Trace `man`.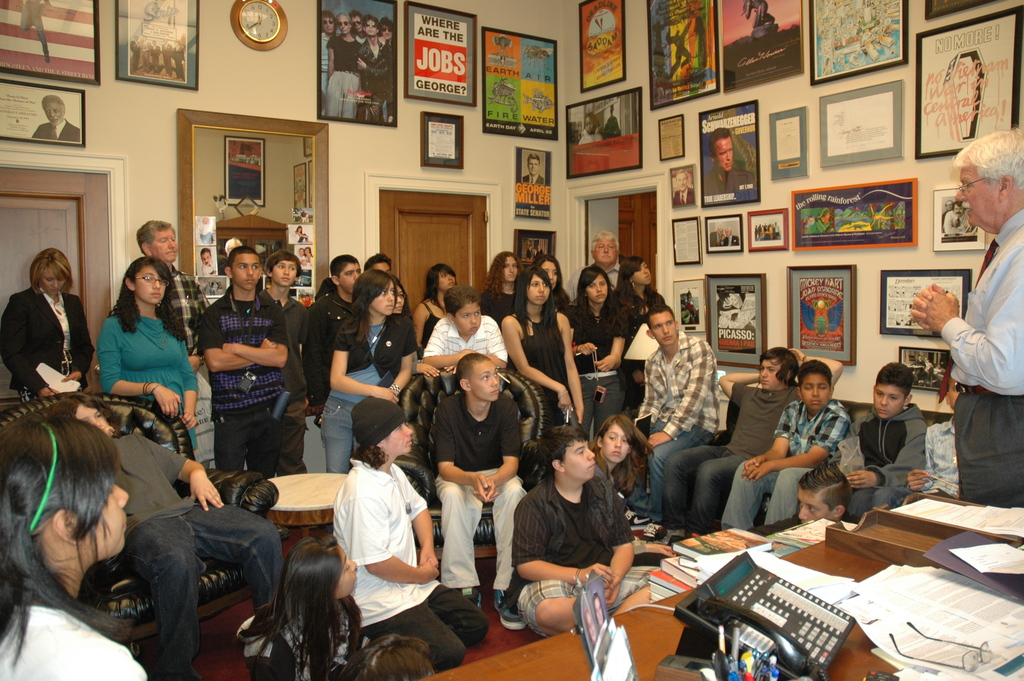
Traced to 913 354 927 384.
